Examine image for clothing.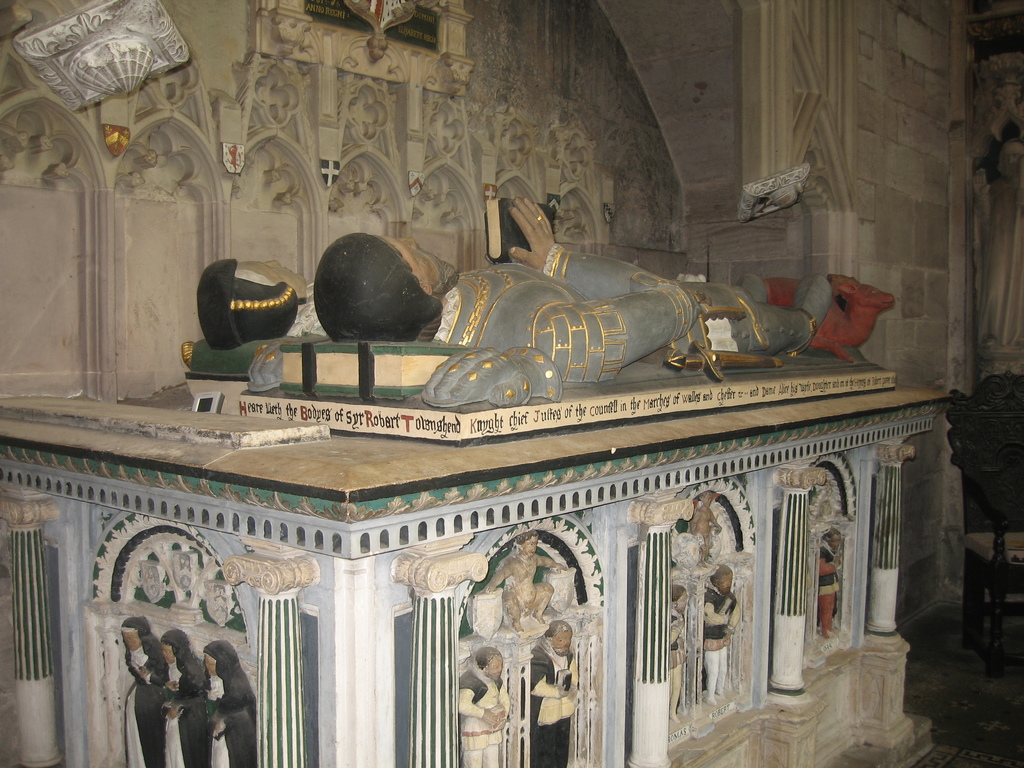
Examination result: x1=521, y1=636, x2=579, y2=767.
